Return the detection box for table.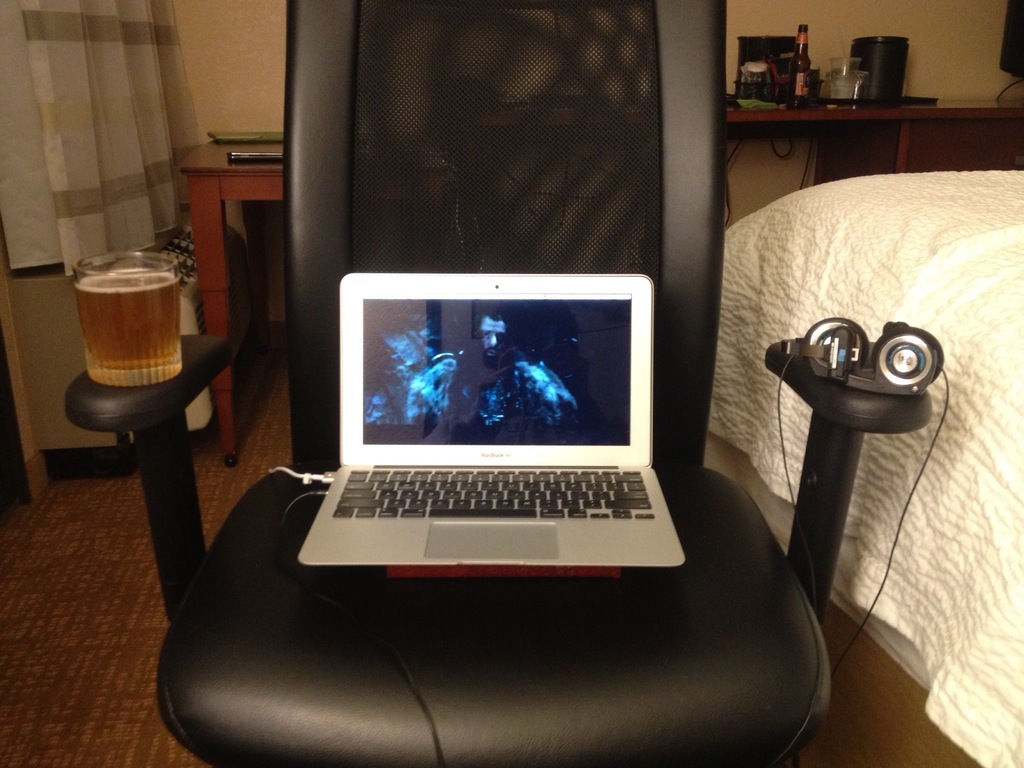
<box>177,125,286,468</box>.
